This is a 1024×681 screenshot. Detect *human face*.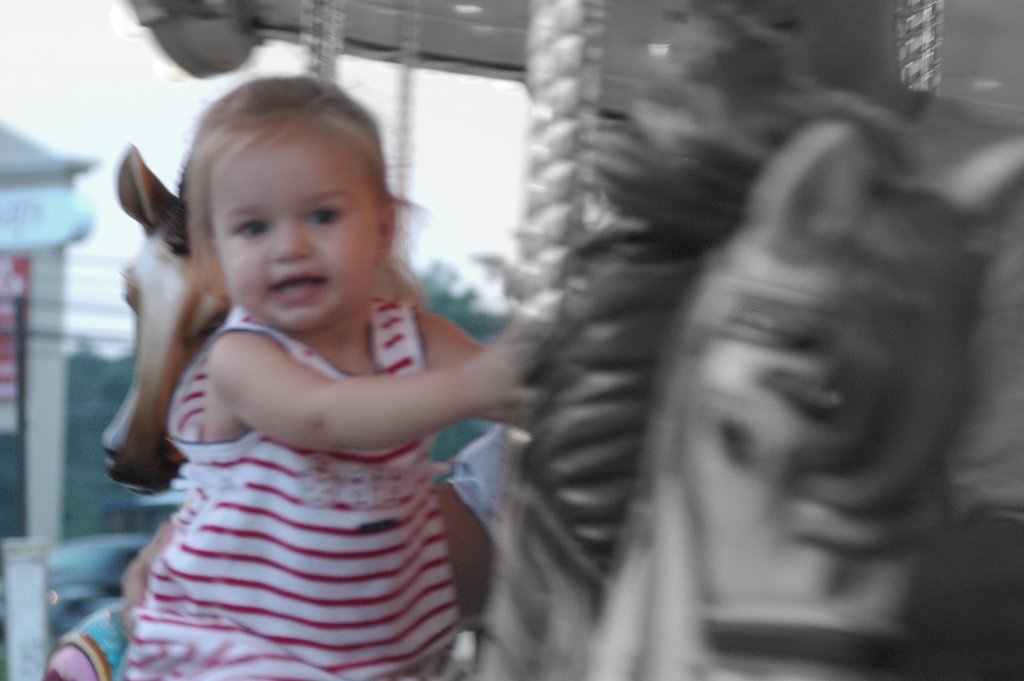
220,119,380,323.
